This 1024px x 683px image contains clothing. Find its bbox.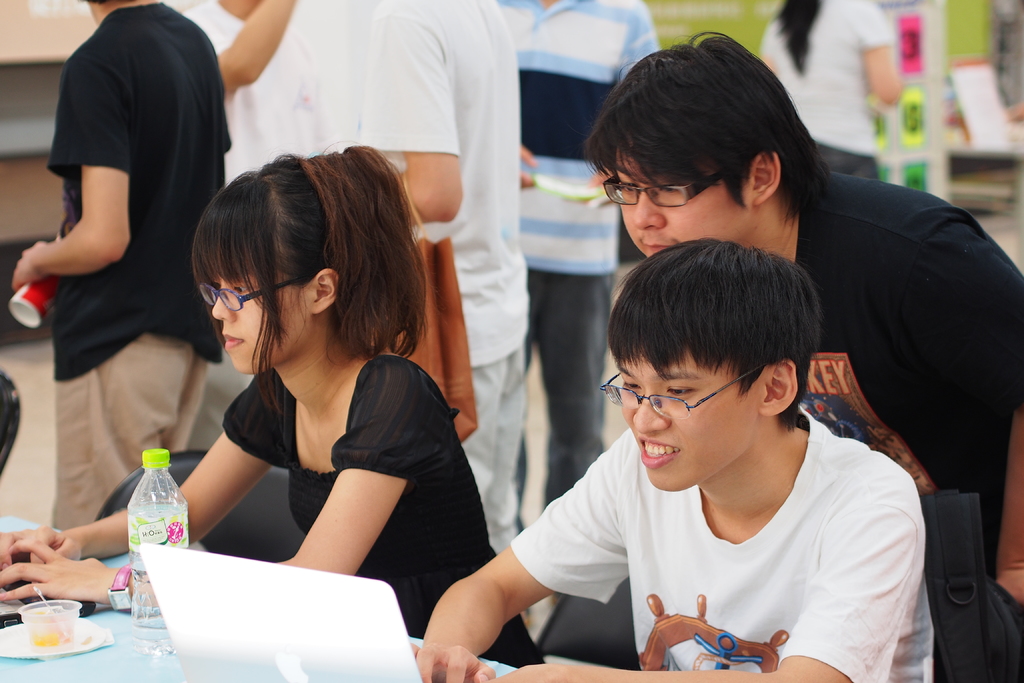
(34, 0, 222, 507).
